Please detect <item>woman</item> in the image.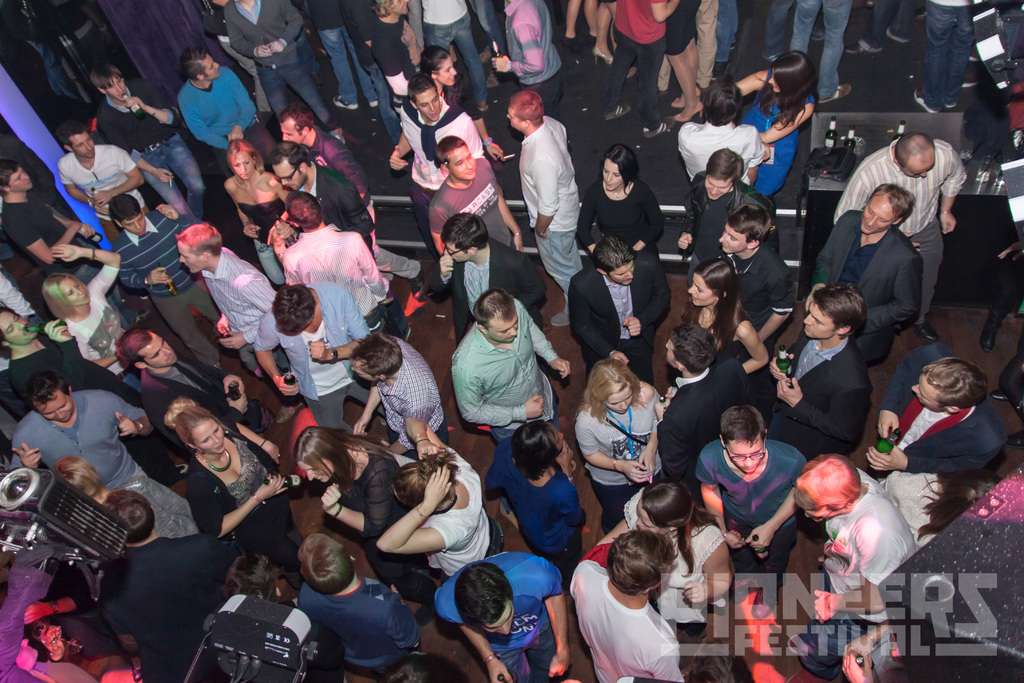
[288, 427, 441, 613].
